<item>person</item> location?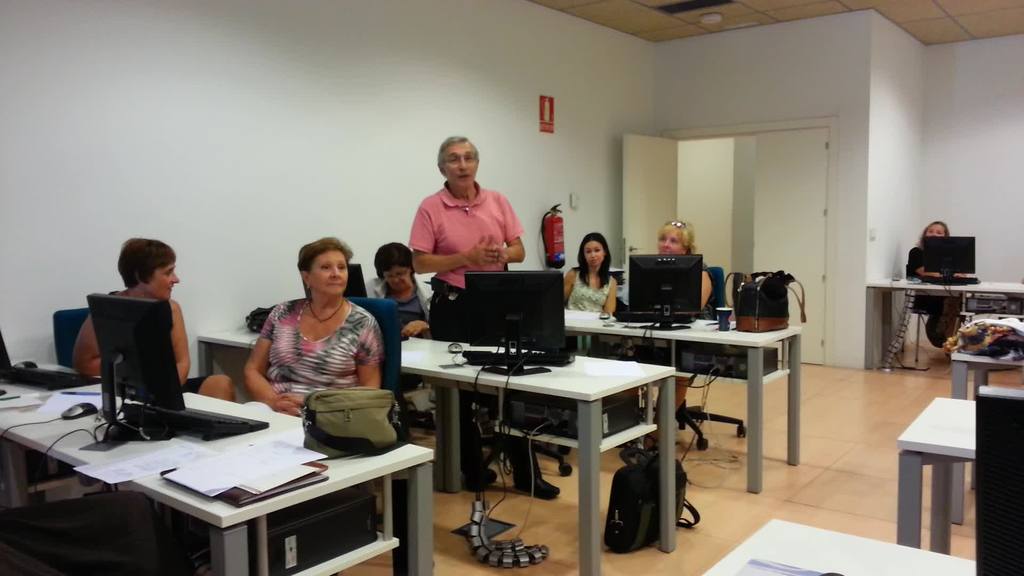
left=244, top=237, right=381, bottom=414
